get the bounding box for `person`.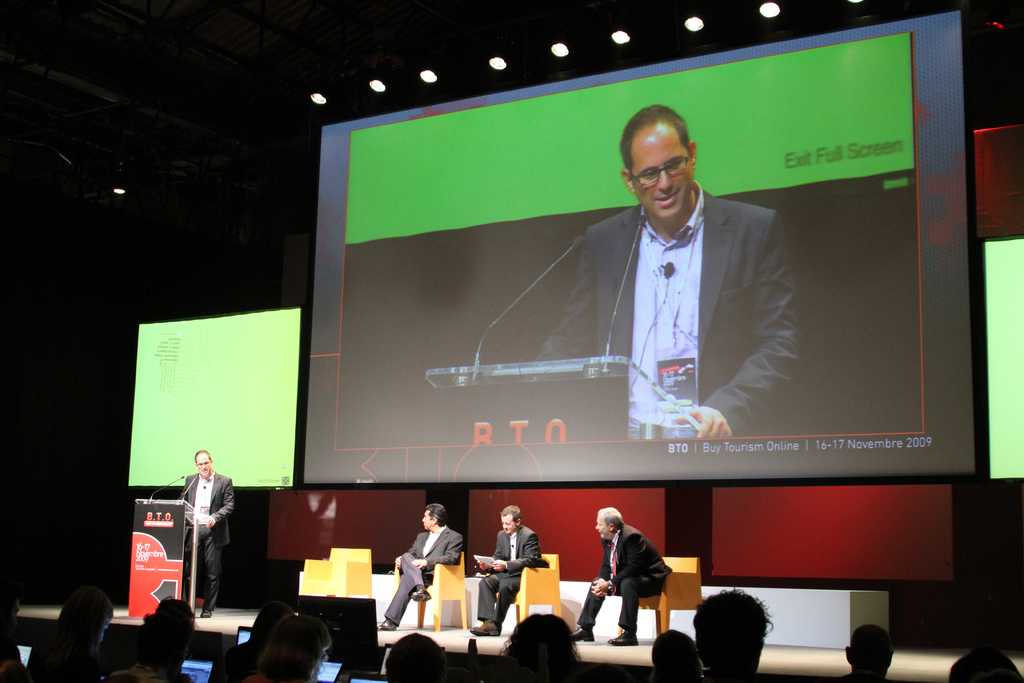
(699, 592, 774, 682).
